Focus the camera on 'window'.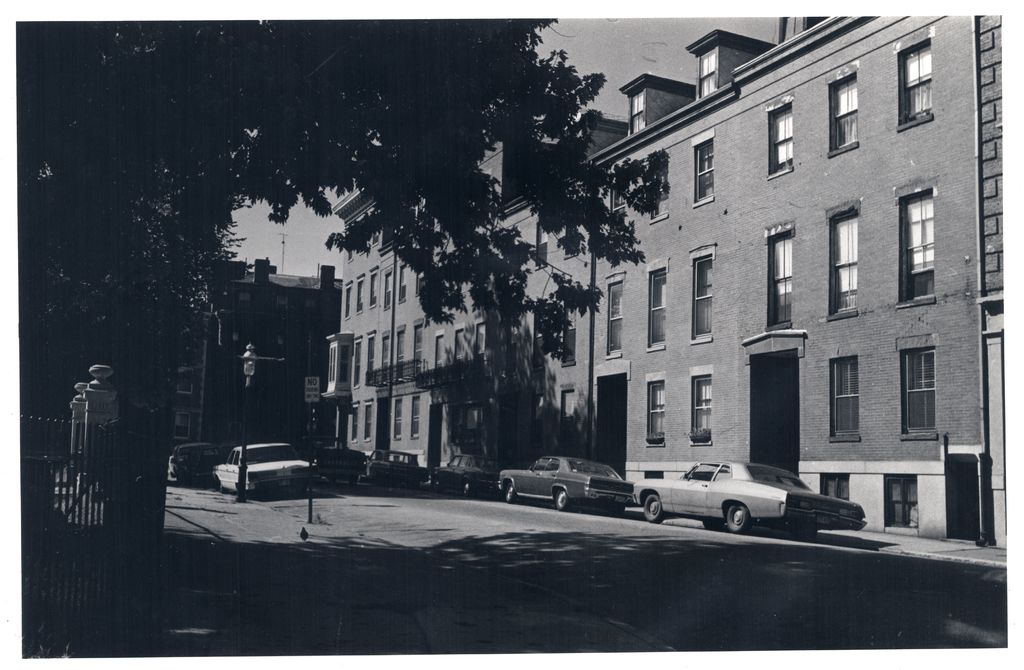
Focus region: <region>349, 400, 357, 442</region>.
